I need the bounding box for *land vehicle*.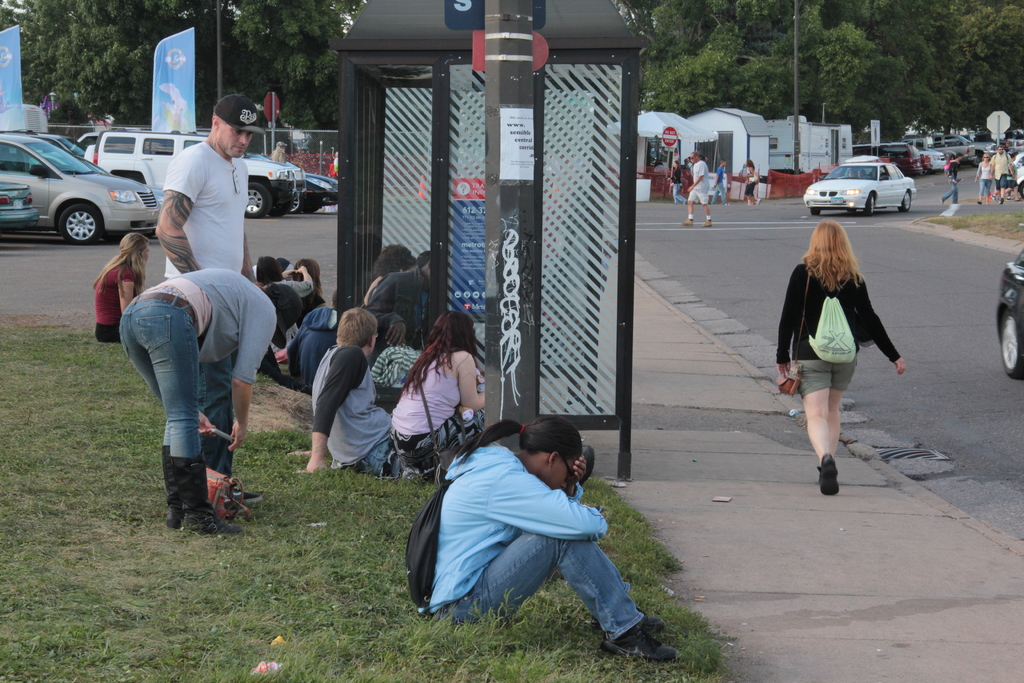
Here it is: left=925, top=147, right=947, bottom=164.
